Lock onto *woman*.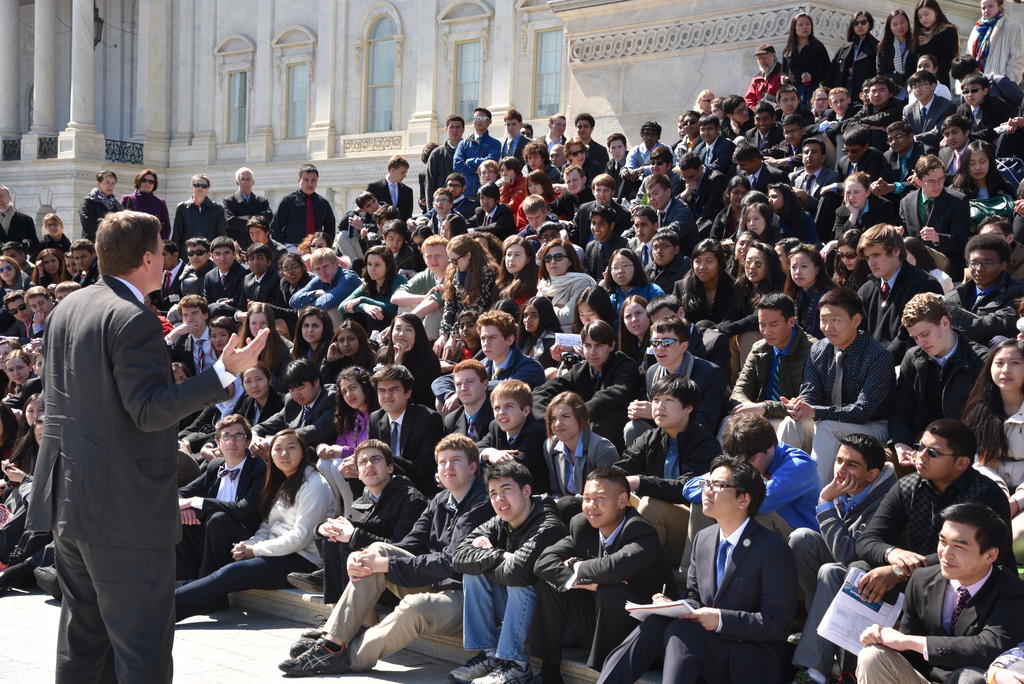
Locked: detection(318, 375, 374, 494).
